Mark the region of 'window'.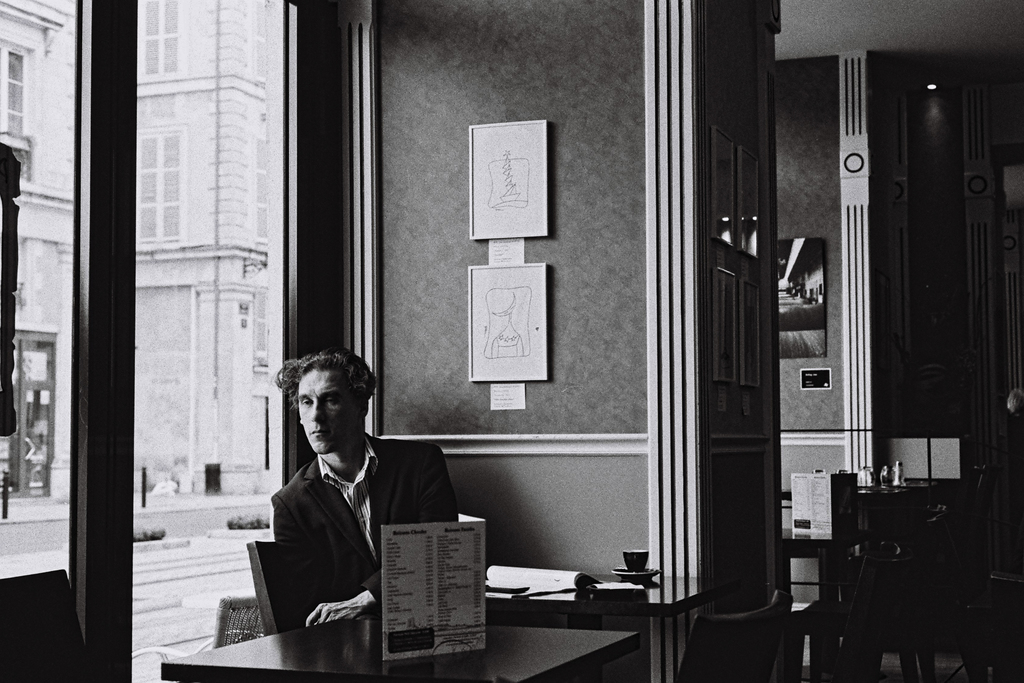
Region: bbox(135, 122, 180, 244).
